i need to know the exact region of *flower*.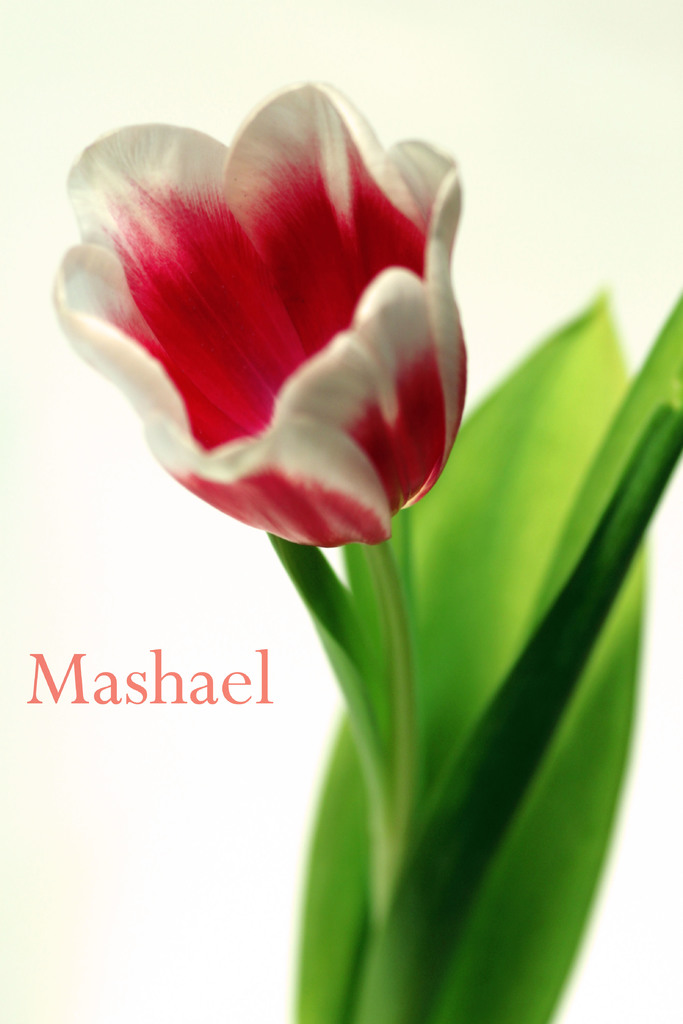
Region: box(37, 81, 495, 566).
